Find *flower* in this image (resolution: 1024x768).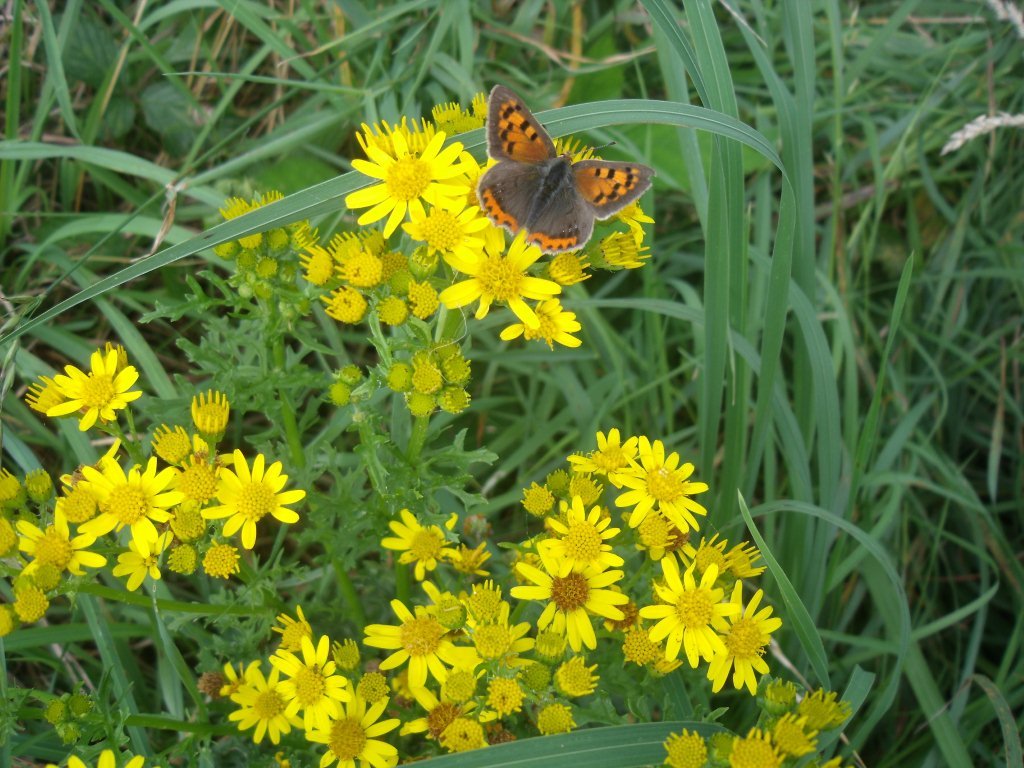
Rect(13, 464, 48, 513).
